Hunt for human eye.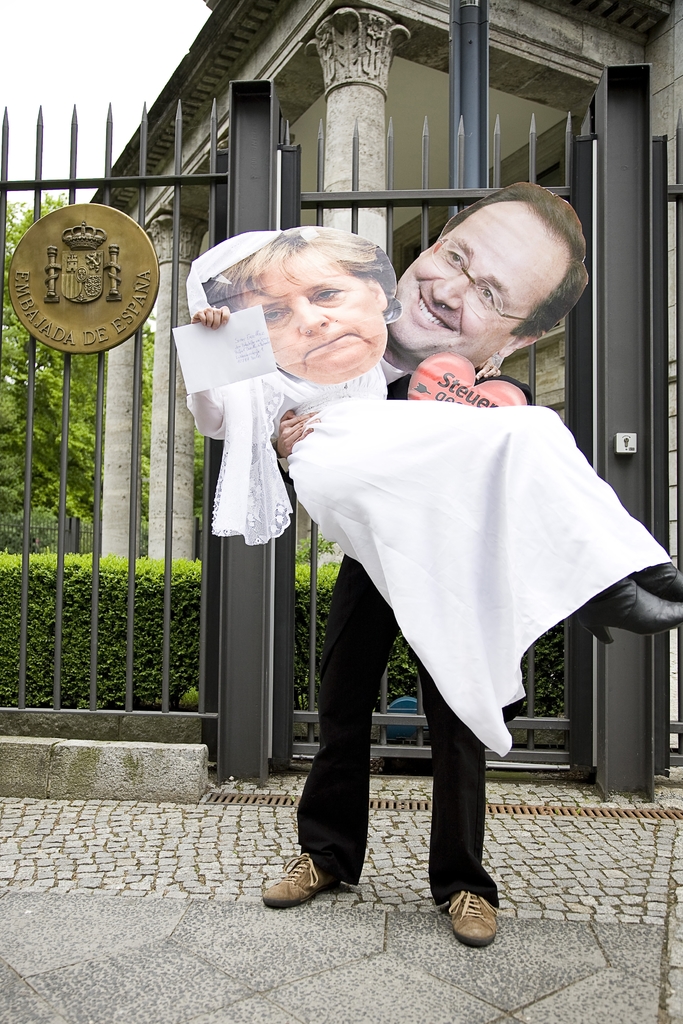
Hunted down at BBox(264, 308, 290, 323).
